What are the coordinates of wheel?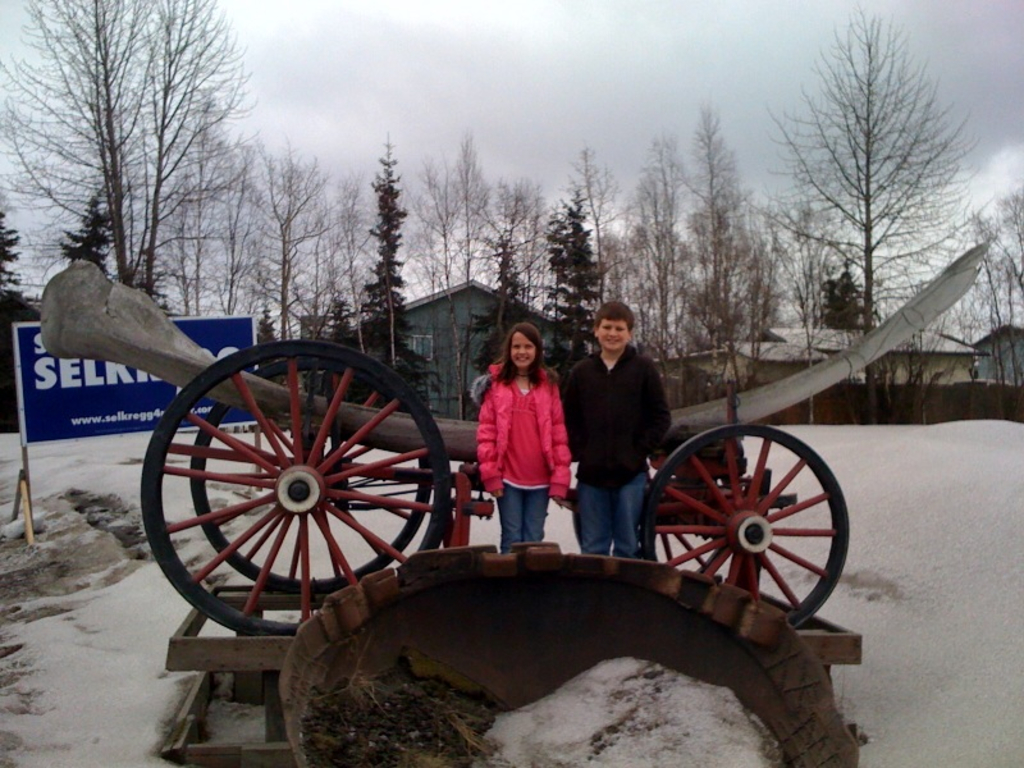
bbox(643, 421, 849, 625).
